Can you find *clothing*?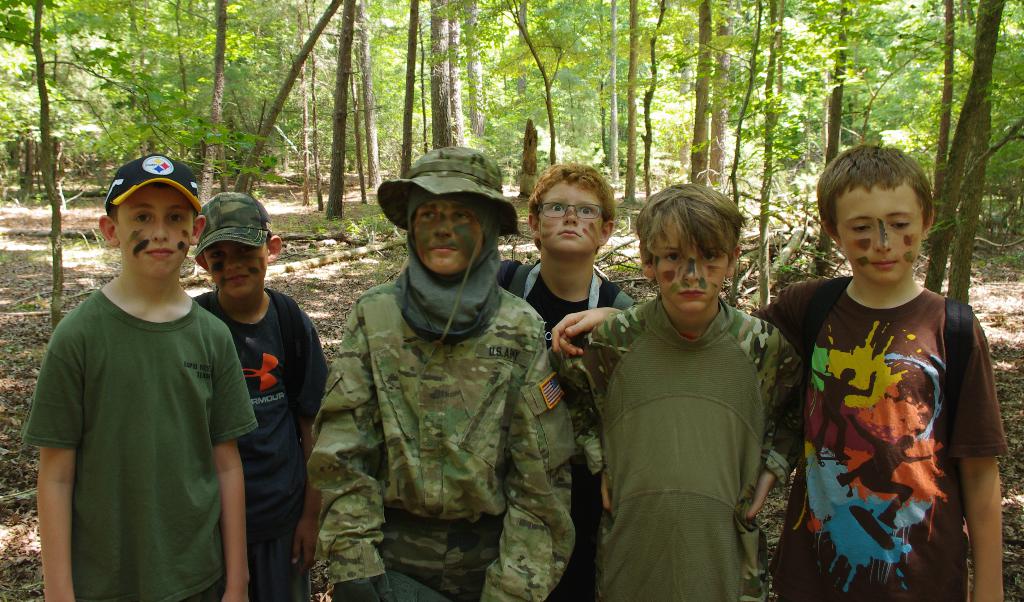
Yes, bounding box: (190,278,337,601).
